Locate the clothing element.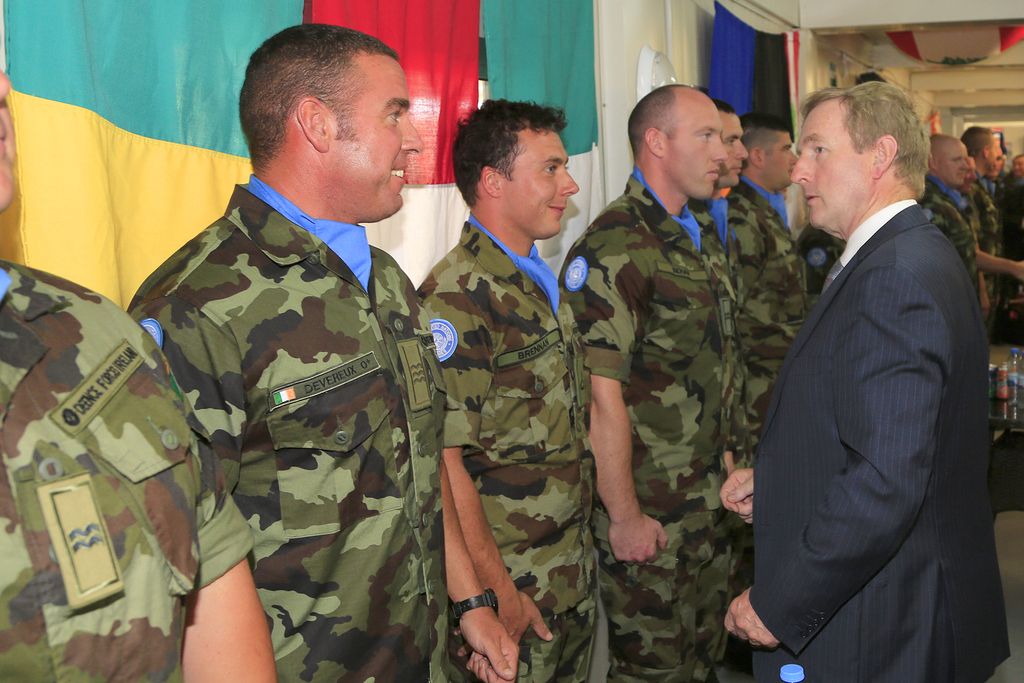
Element bbox: l=719, t=175, r=808, b=460.
